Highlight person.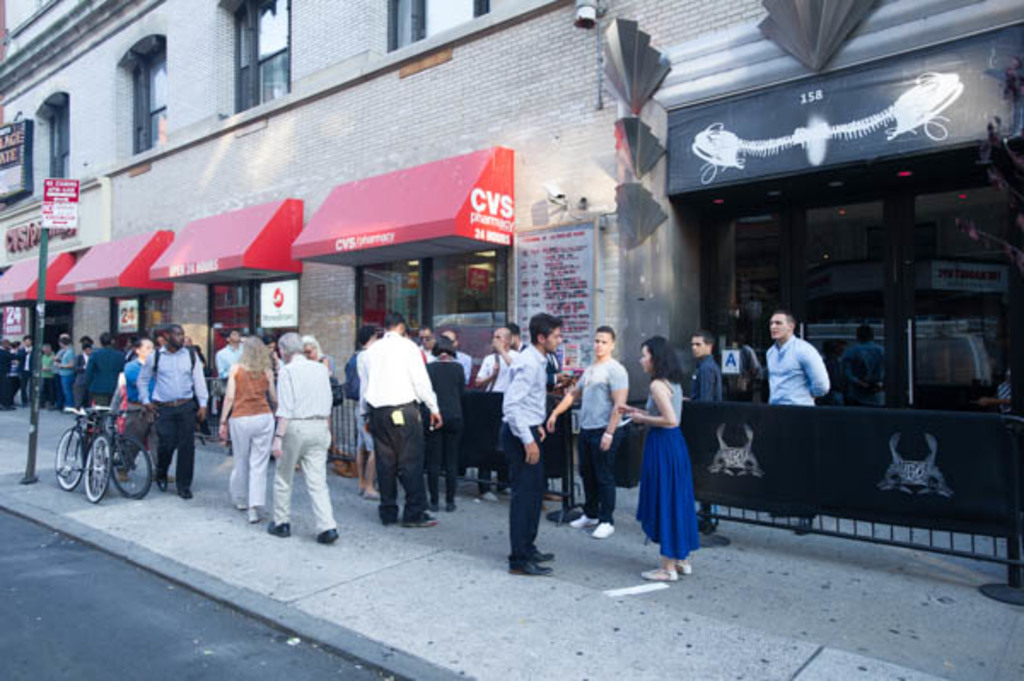
Highlighted region: <box>138,324,210,498</box>.
